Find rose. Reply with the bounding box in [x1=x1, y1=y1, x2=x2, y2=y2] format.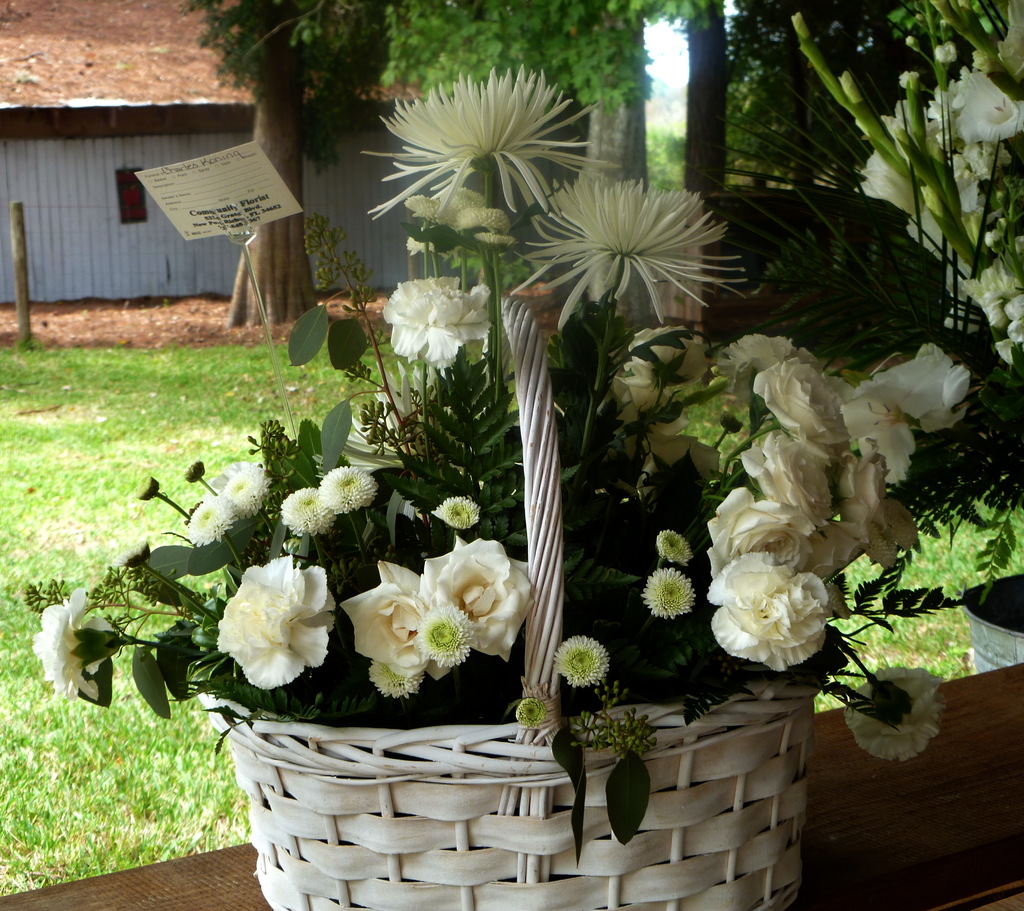
[x1=417, y1=531, x2=532, y2=665].
